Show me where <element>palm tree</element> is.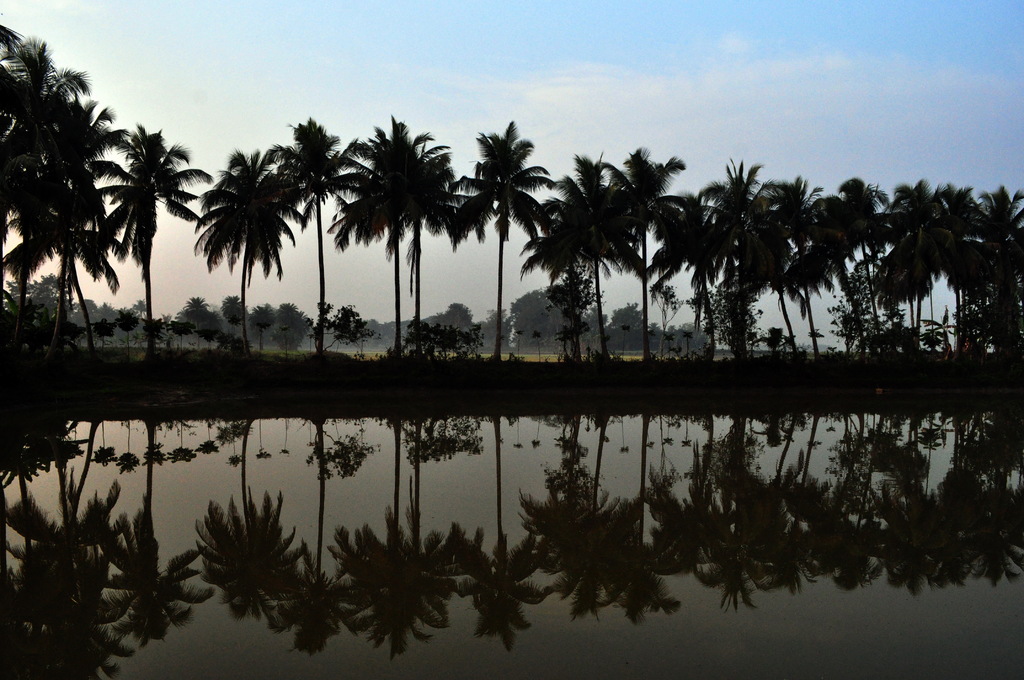
<element>palm tree</element> is at 216 165 288 341.
